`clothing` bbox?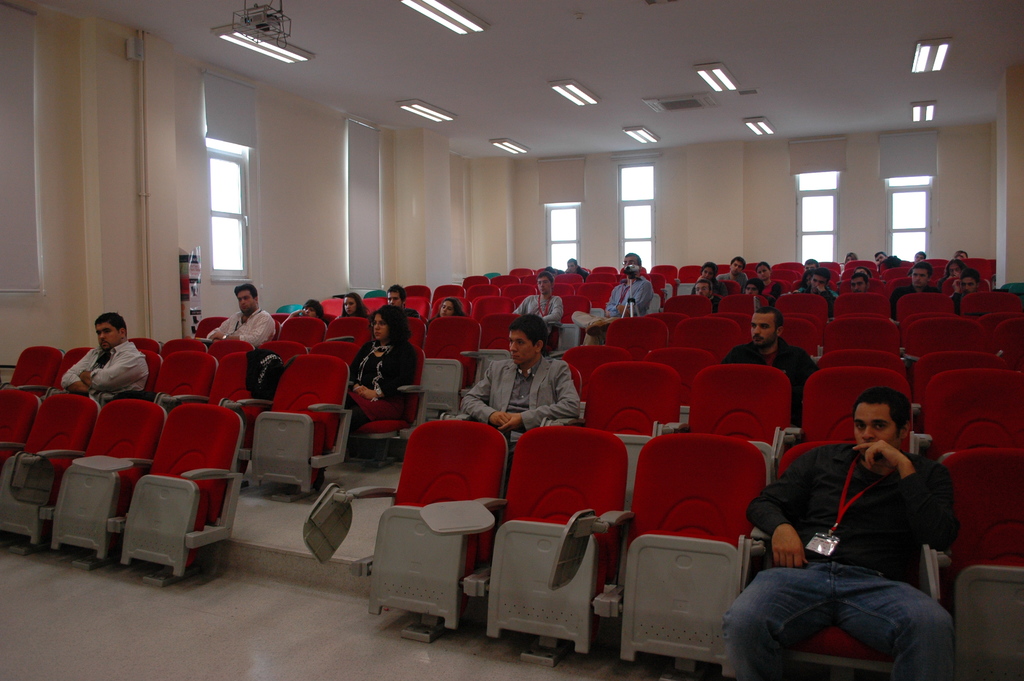
left=572, top=276, right=655, bottom=343
